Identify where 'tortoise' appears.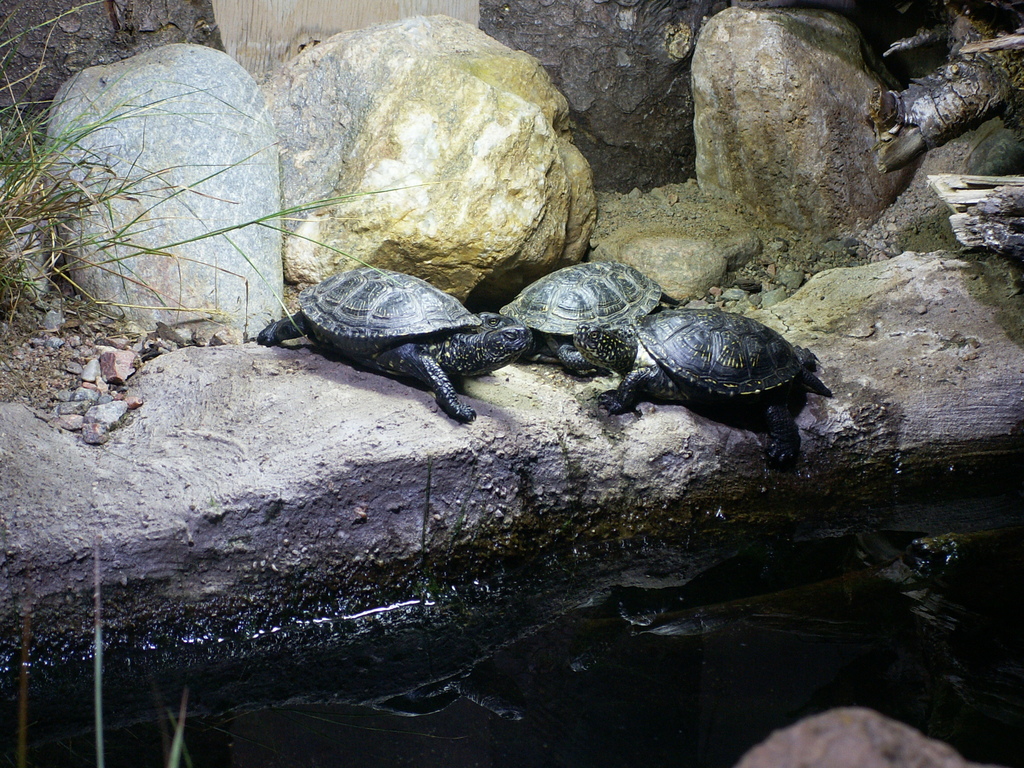
Appears at bbox=[554, 299, 834, 467].
